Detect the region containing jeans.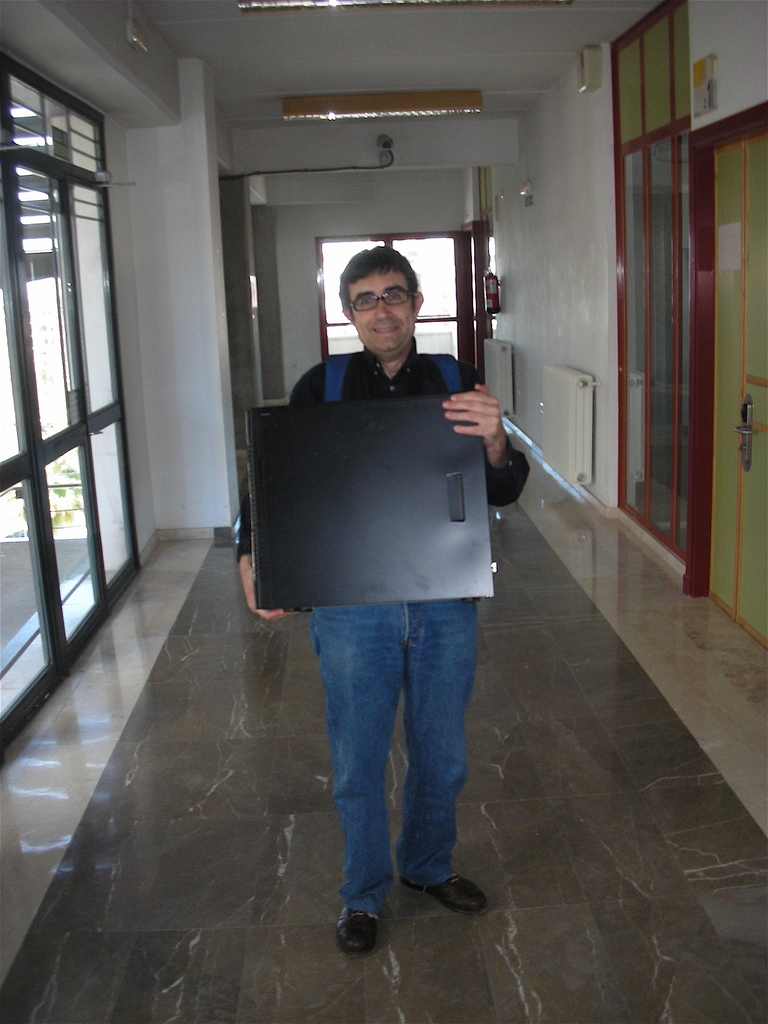
locate(294, 585, 490, 931).
